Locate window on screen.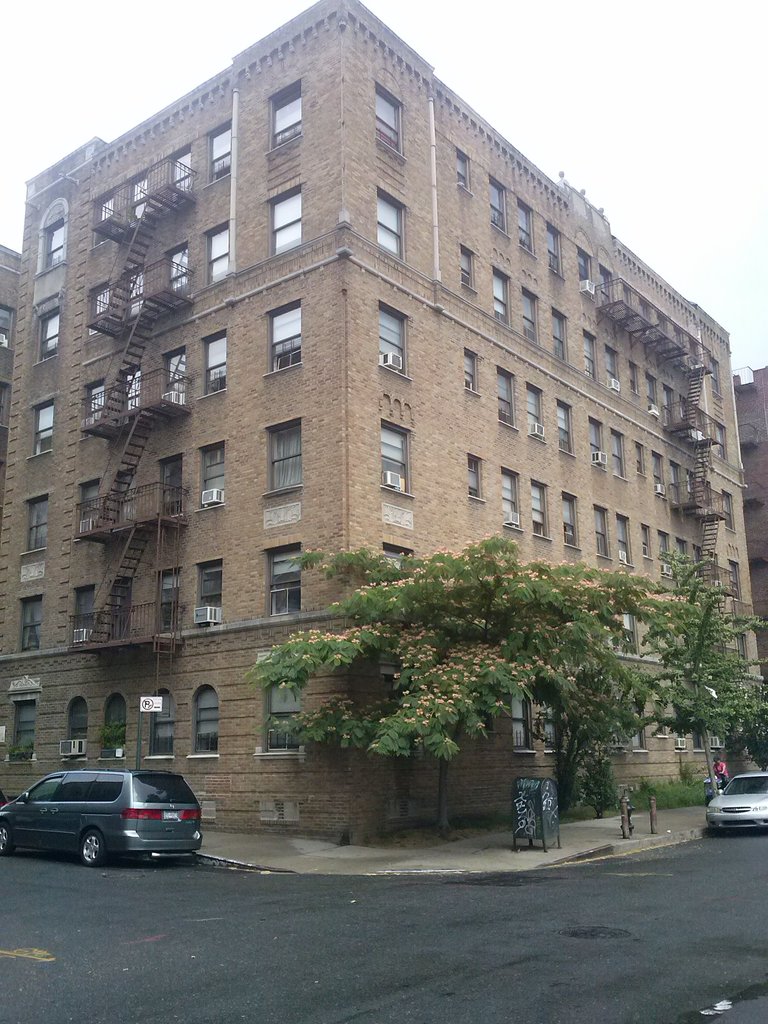
On screen at crop(564, 495, 579, 550).
